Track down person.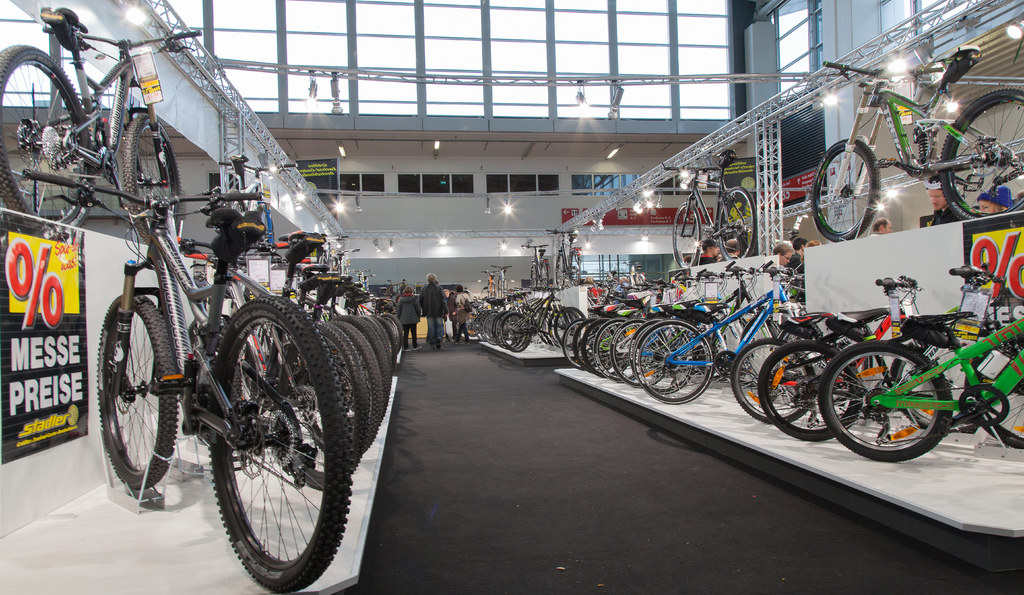
Tracked to <box>976,193,1009,217</box>.
